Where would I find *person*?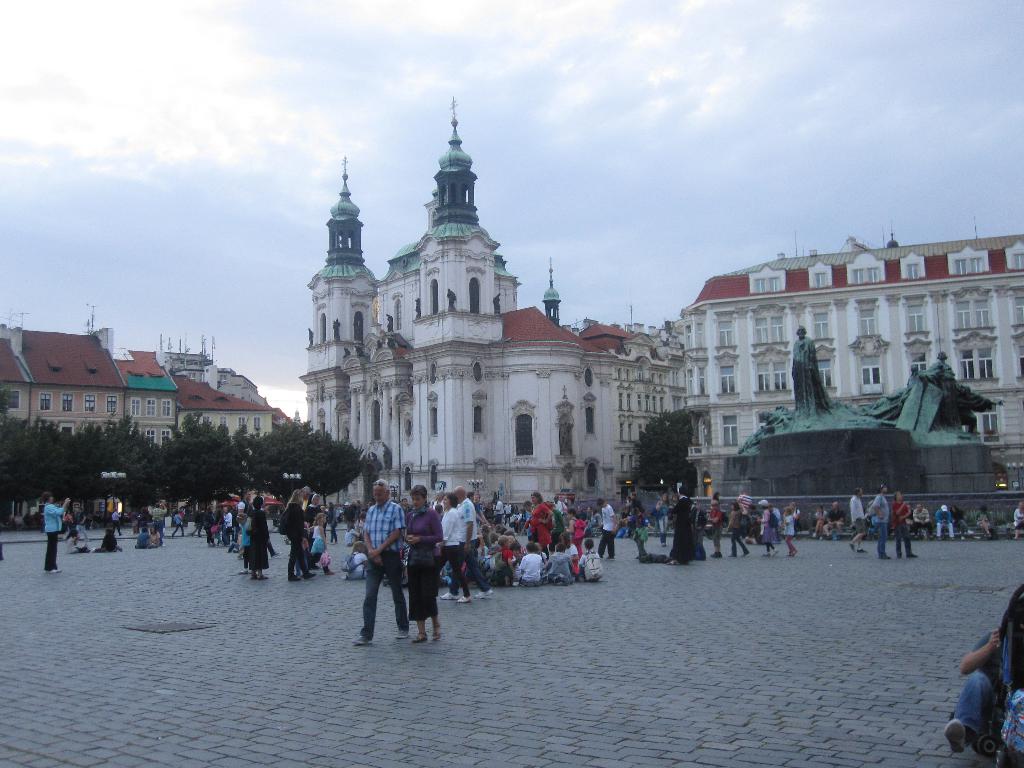
At (x1=1013, y1=498, x2=1023, y2=538).
